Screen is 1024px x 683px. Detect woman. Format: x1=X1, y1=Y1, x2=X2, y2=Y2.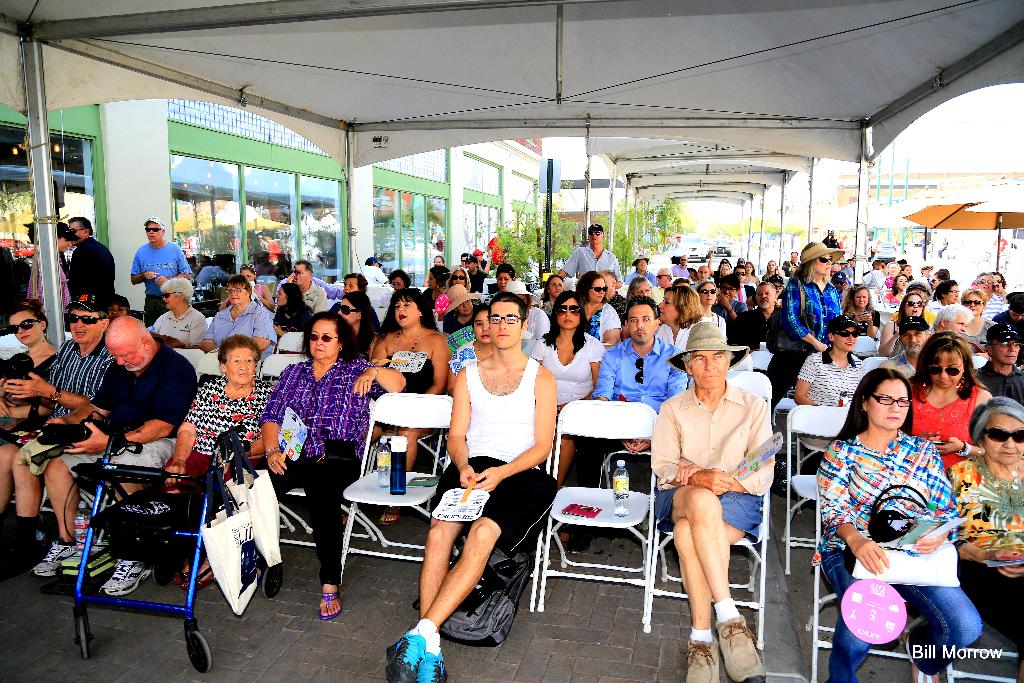
x1=442, y1=266, x2=477, y2=286.
